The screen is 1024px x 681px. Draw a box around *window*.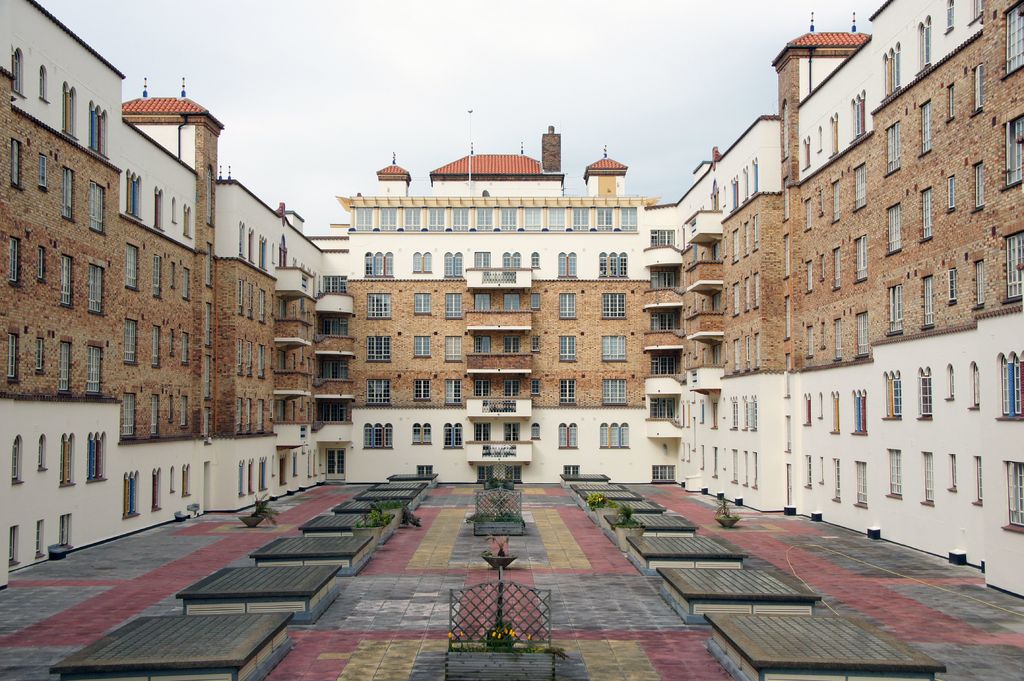
(x1=557, y1=337, x2=575, y2=358).
